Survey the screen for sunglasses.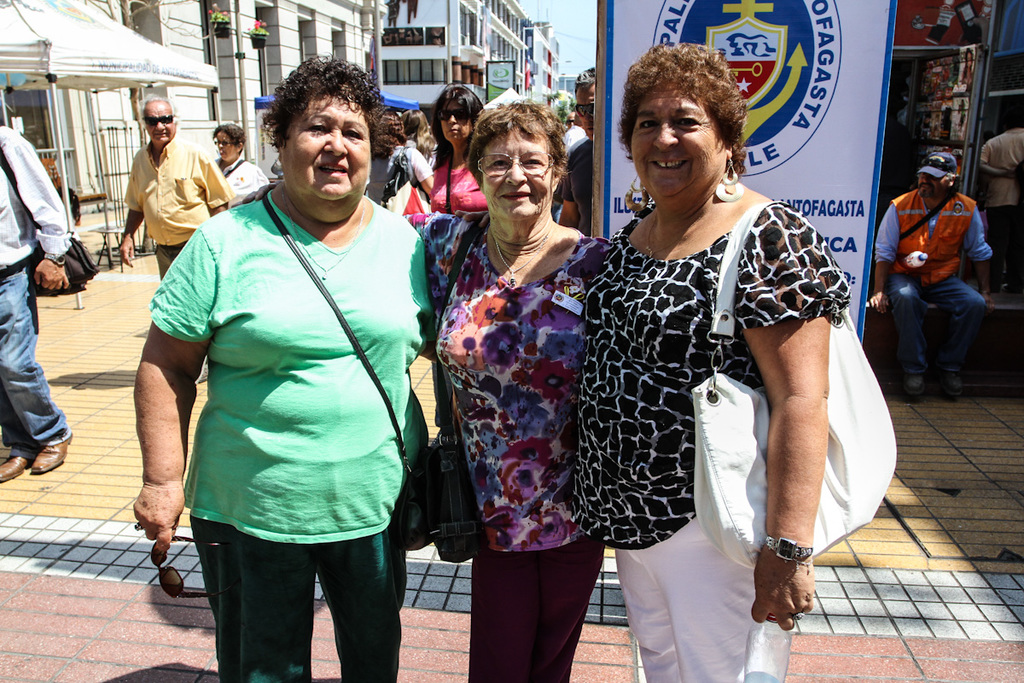
Survey found: box=[141, 114, 173, 129].
